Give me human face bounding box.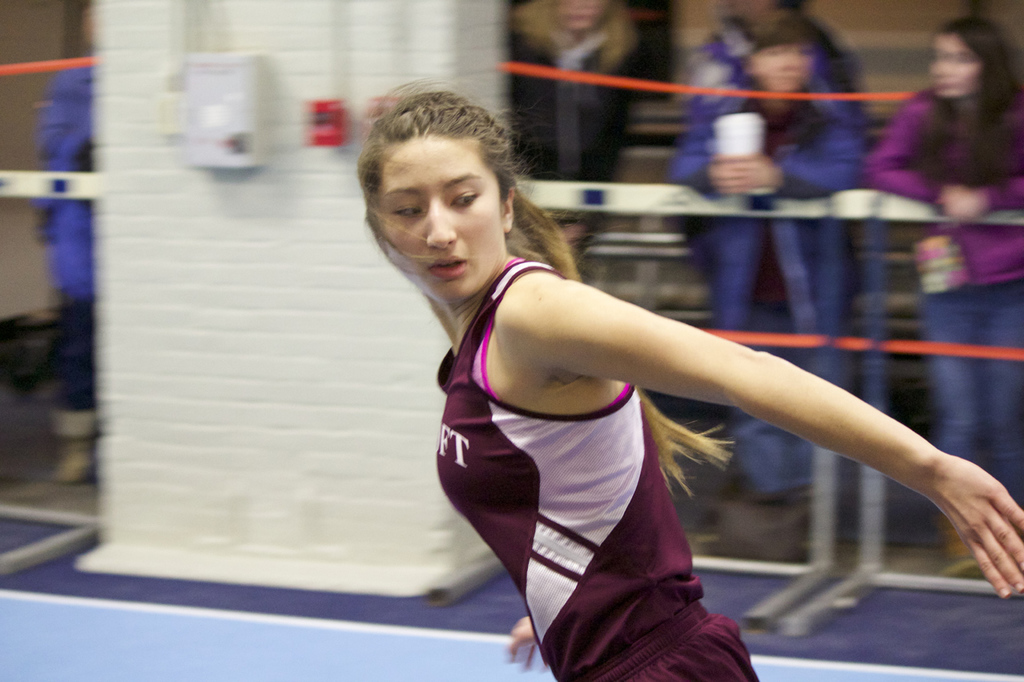
[left=556, top=0, right=600, bottom=32].
